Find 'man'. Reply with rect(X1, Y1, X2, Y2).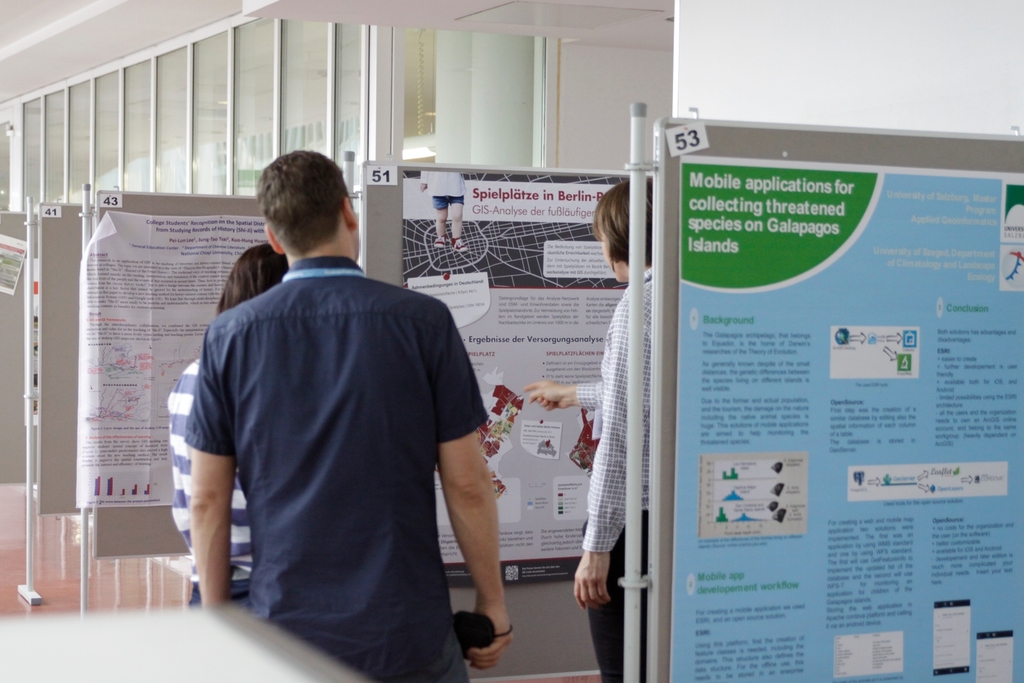
rect(171, 138, 498, 671).
